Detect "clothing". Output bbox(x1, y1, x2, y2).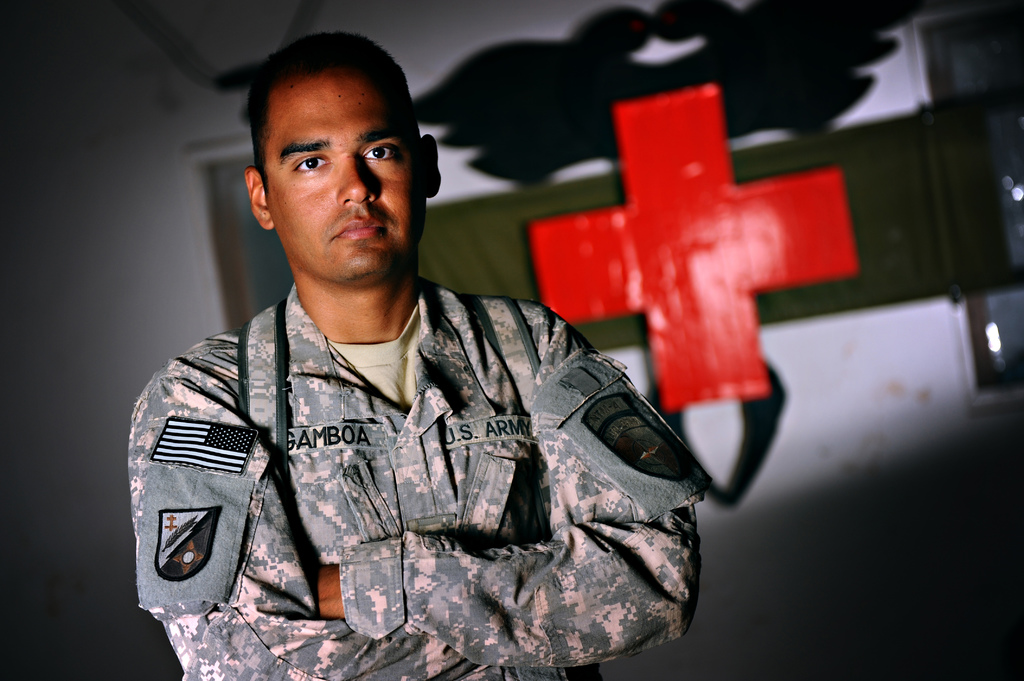
bbox(118, 239, 721, 668).
